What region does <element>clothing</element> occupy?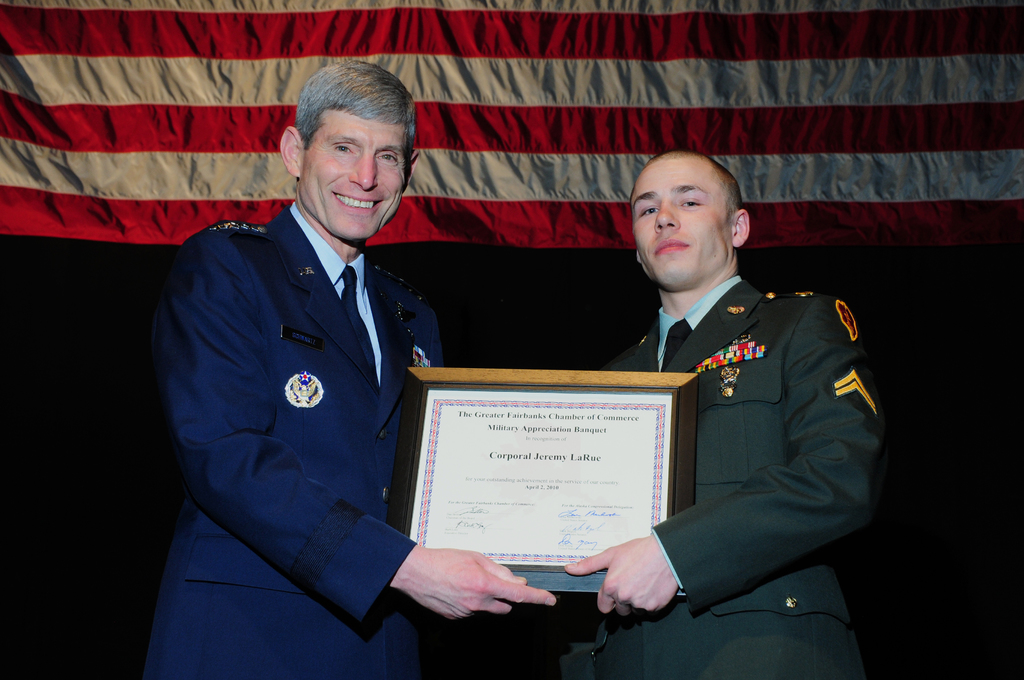
(604, 233, 892, 645).
